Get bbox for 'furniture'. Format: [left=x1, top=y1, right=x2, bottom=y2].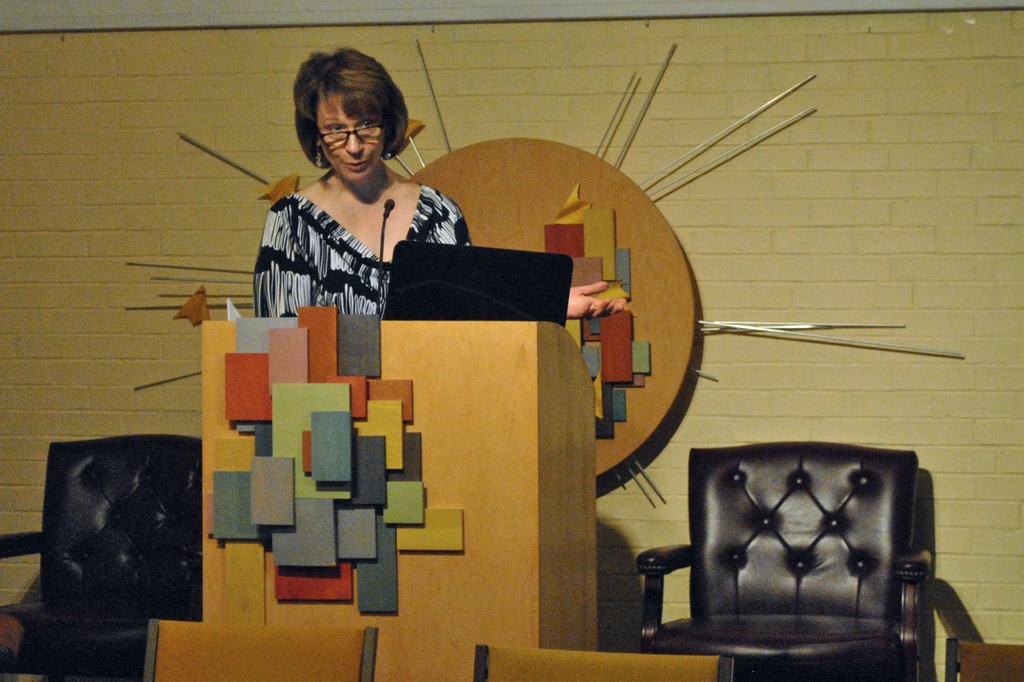
[left=636, top=439, right=932, bottom=681].
